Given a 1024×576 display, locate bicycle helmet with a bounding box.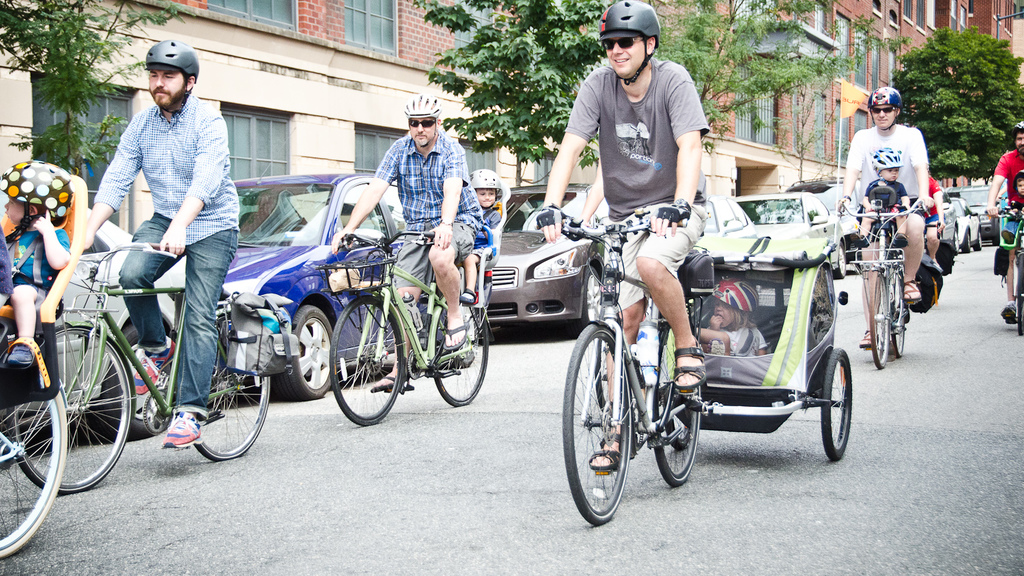
Located: x1=146 y1=40 x2=204 y2=87.
